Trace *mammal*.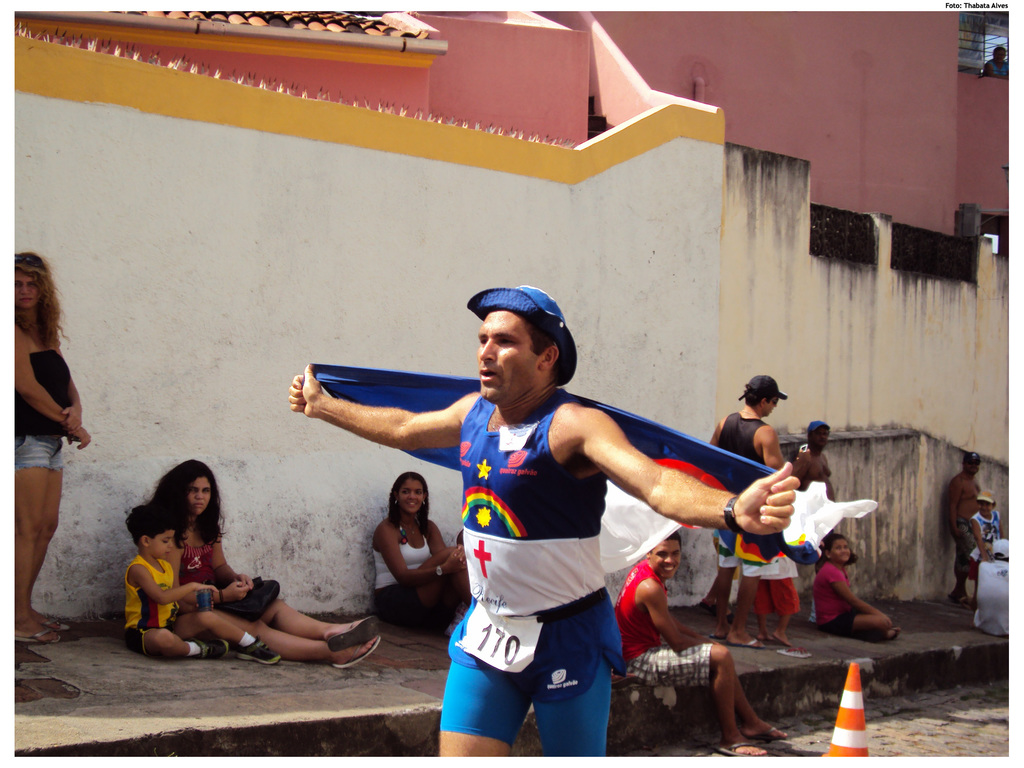
Traced to [13,255,95,646].
